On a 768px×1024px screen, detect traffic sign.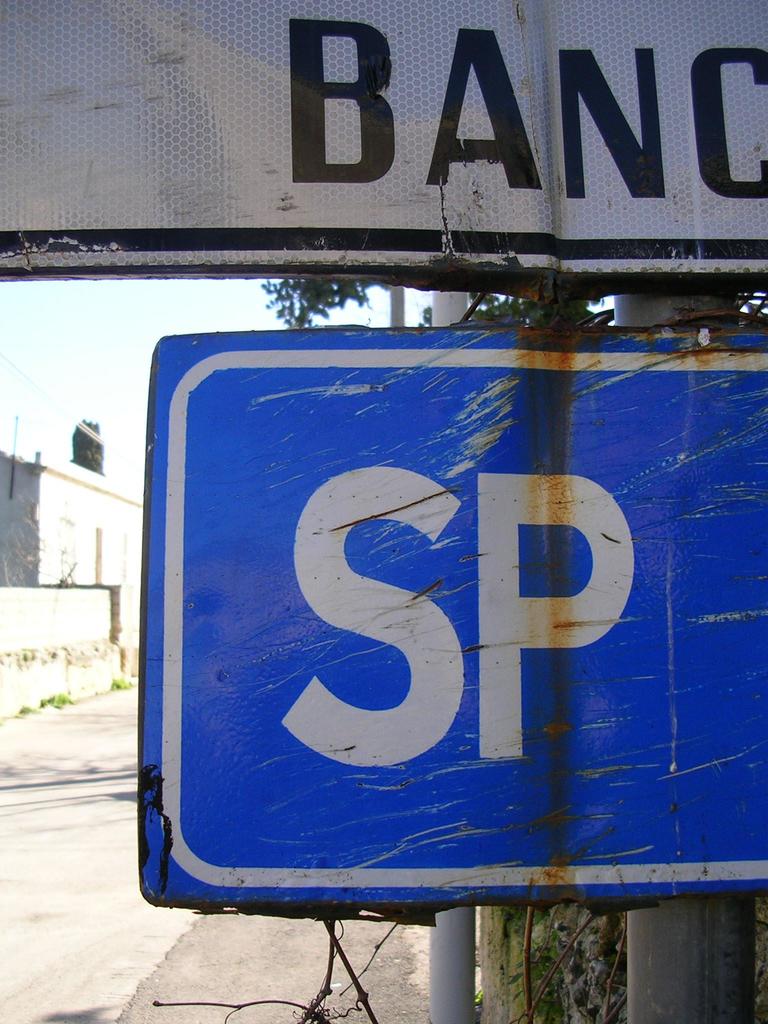
{"x1": 147, "y1": 330, "x2": 767, "y2": 920}.
